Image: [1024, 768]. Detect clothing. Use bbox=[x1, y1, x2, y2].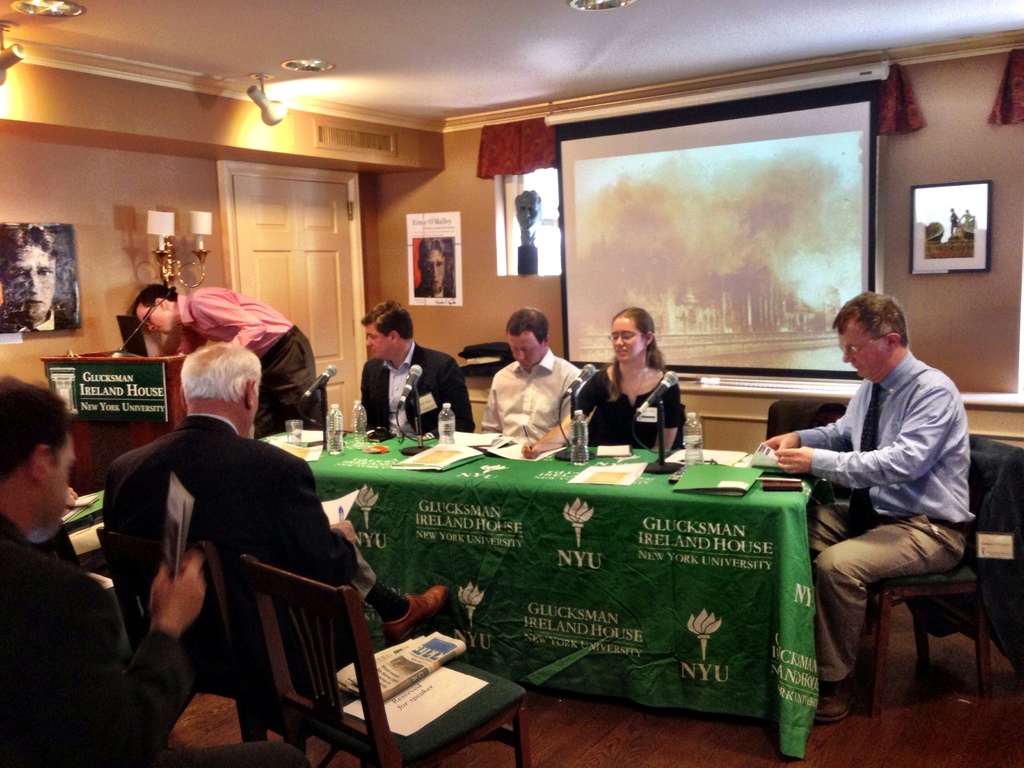
bbox=[483, 343, 578, 437].
